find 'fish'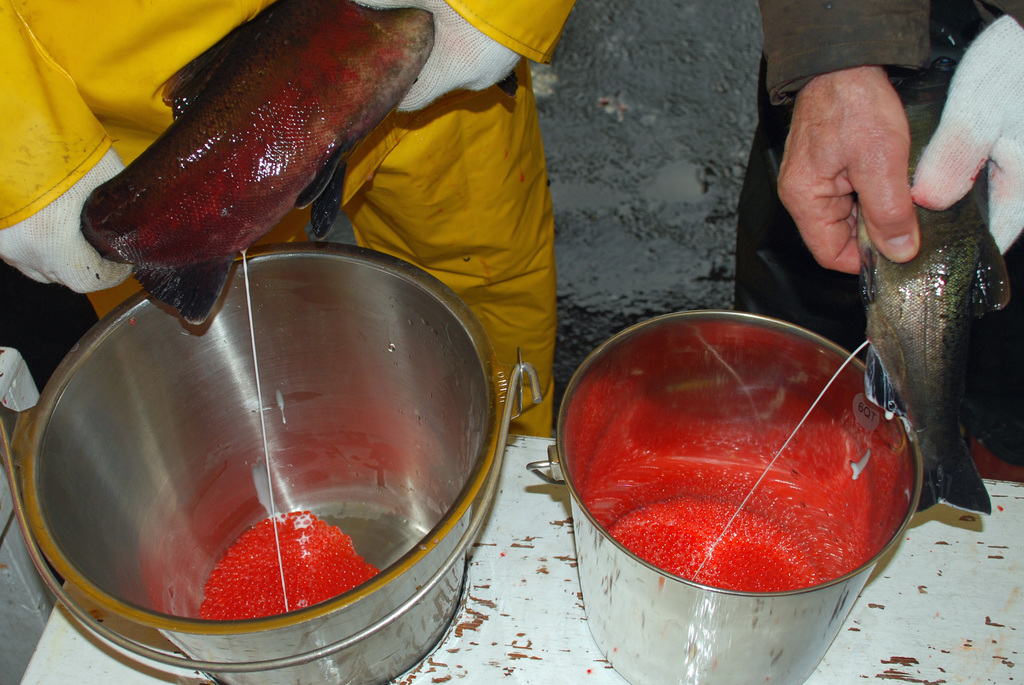
BBox(84, 0, 433, 326)
